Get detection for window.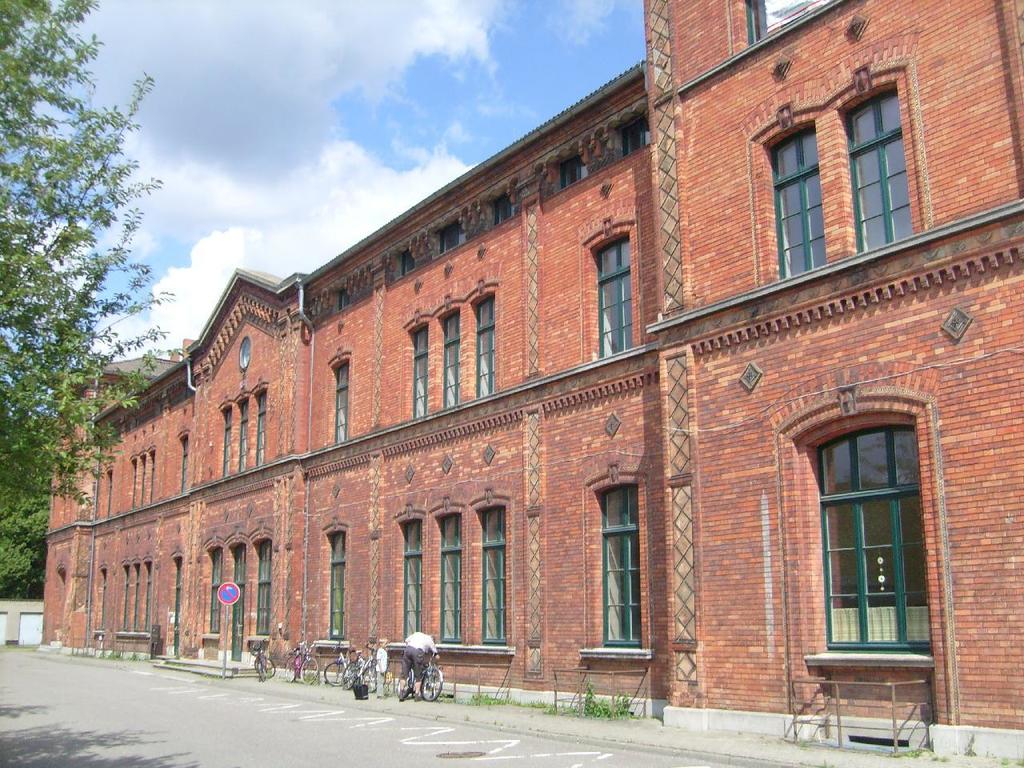
Detection: {"x1": 812, "y1": 384, "x2": 930, "y2": 684}.
